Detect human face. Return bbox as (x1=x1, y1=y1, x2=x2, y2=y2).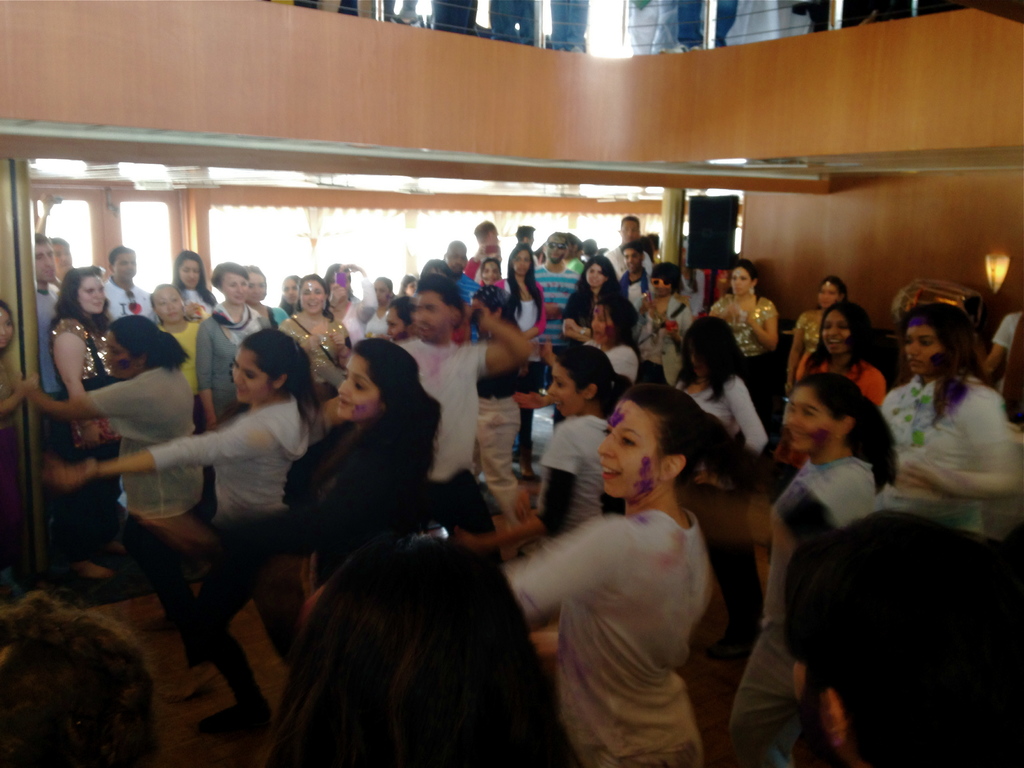
(x1=788, y1=385, x2=834, y2=454).
